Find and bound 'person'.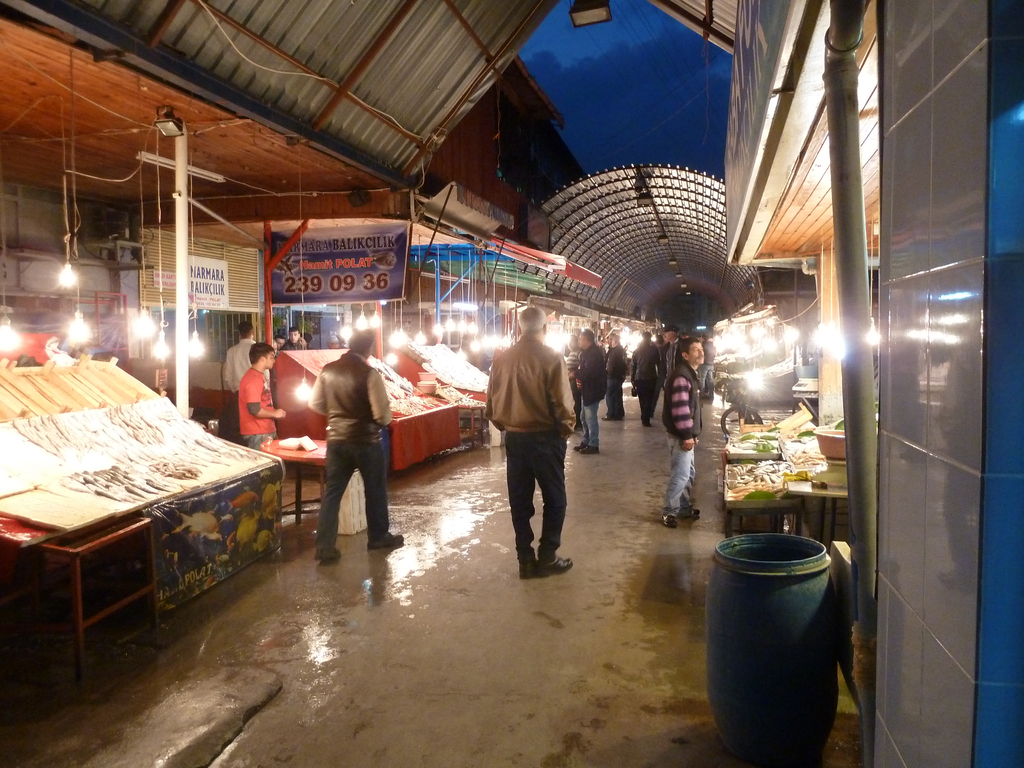
Bound: [left=283, top=325, right=308, bottom=352].
